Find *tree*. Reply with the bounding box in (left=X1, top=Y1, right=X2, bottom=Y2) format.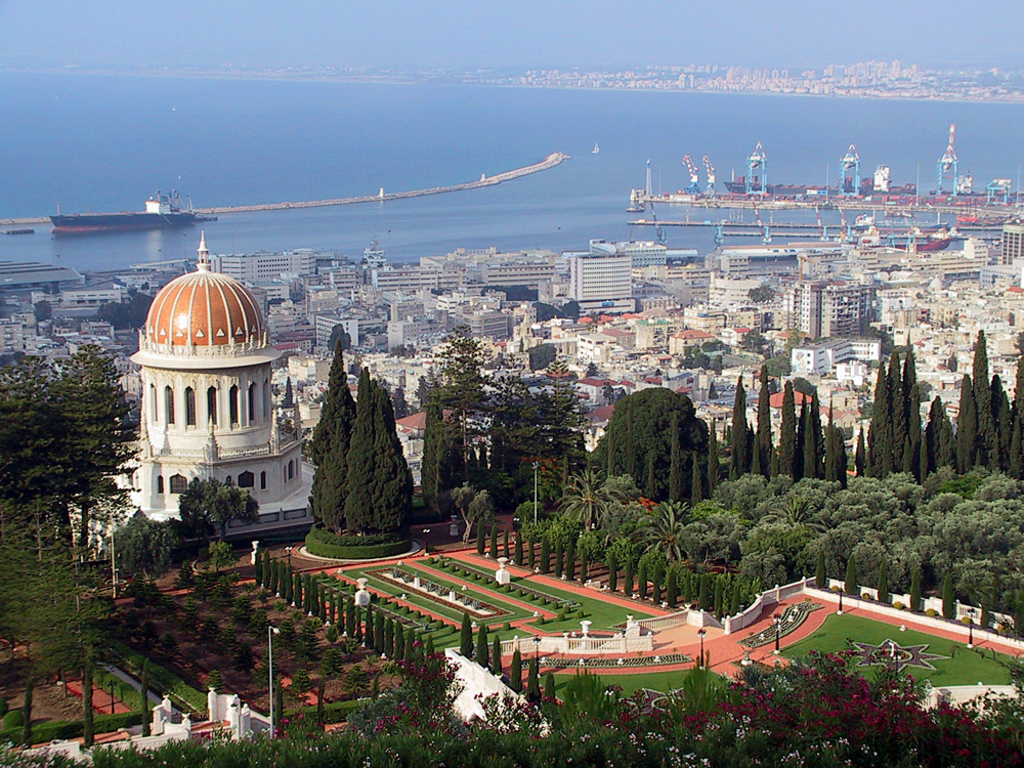
(left=526, top=534, right=535, bottom=569).
